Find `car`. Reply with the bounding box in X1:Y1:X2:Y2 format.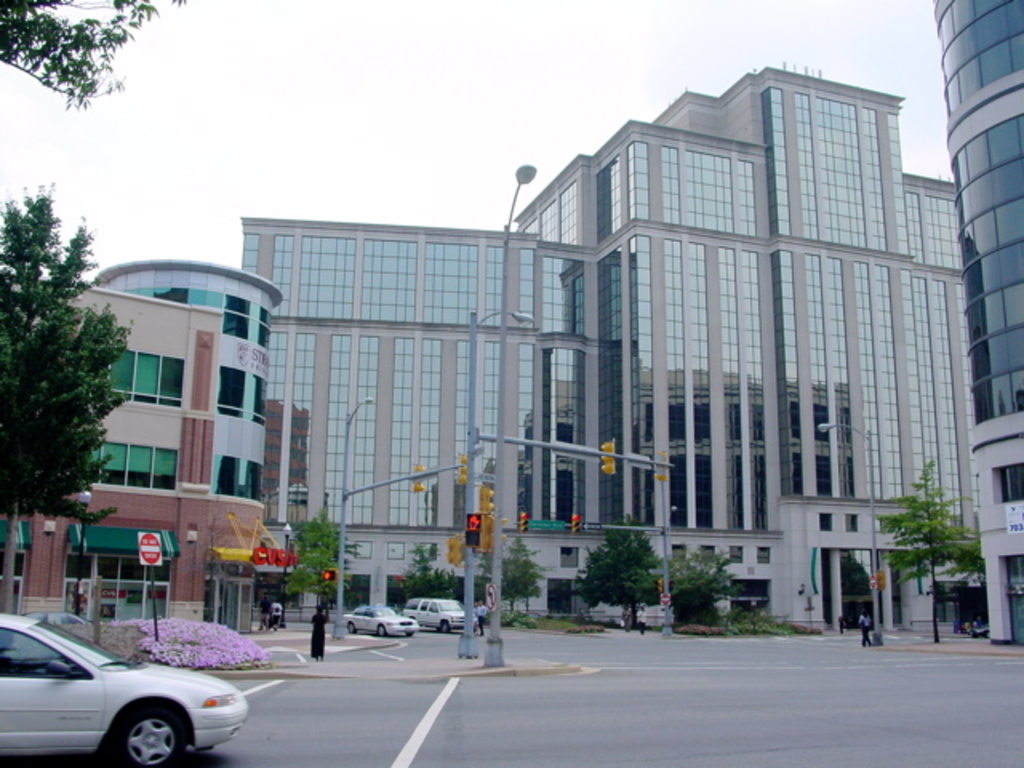
0:613:251:766.
